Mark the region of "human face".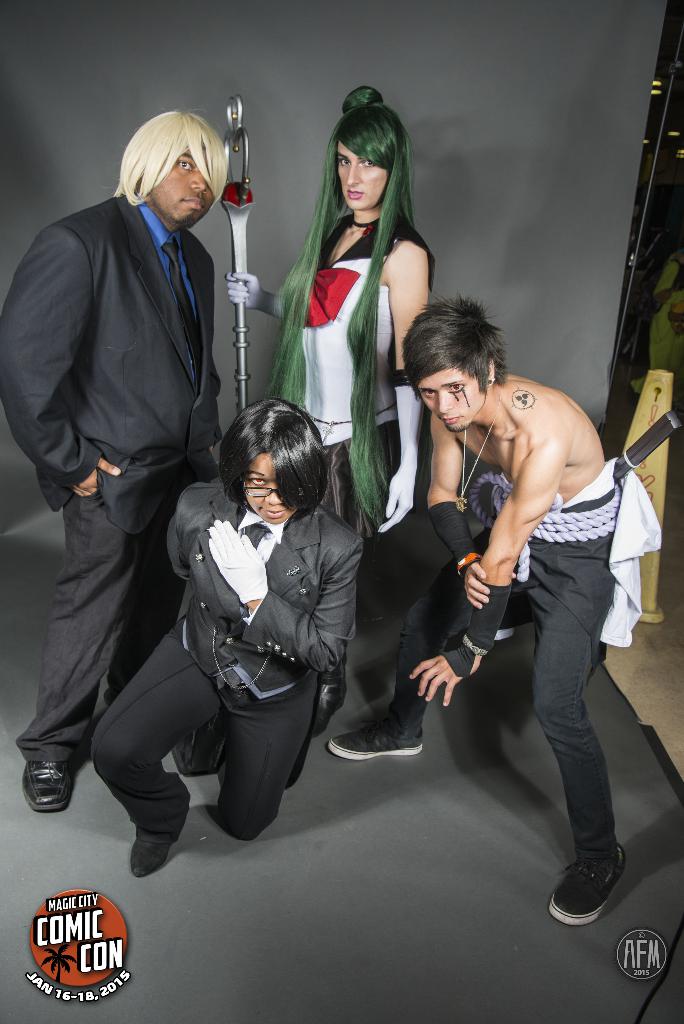
Region: 413/369/488/435.
